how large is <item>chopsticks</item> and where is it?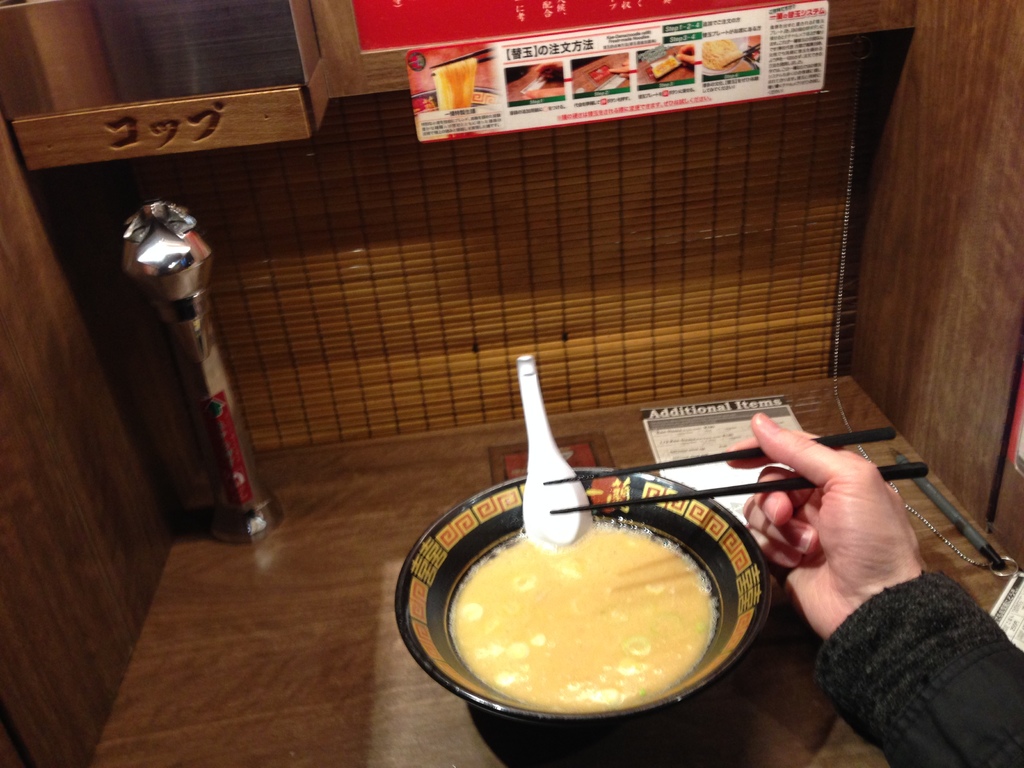
Bounding box: (722,44,762,68).
